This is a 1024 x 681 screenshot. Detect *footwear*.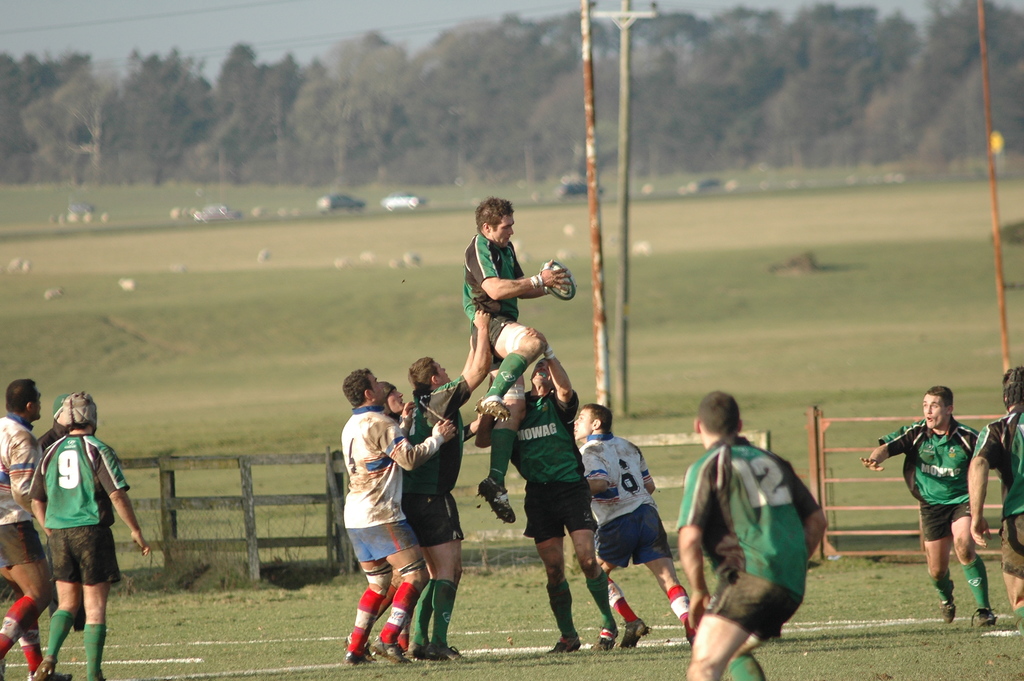
bbox=[939, 597, 960, 623].
